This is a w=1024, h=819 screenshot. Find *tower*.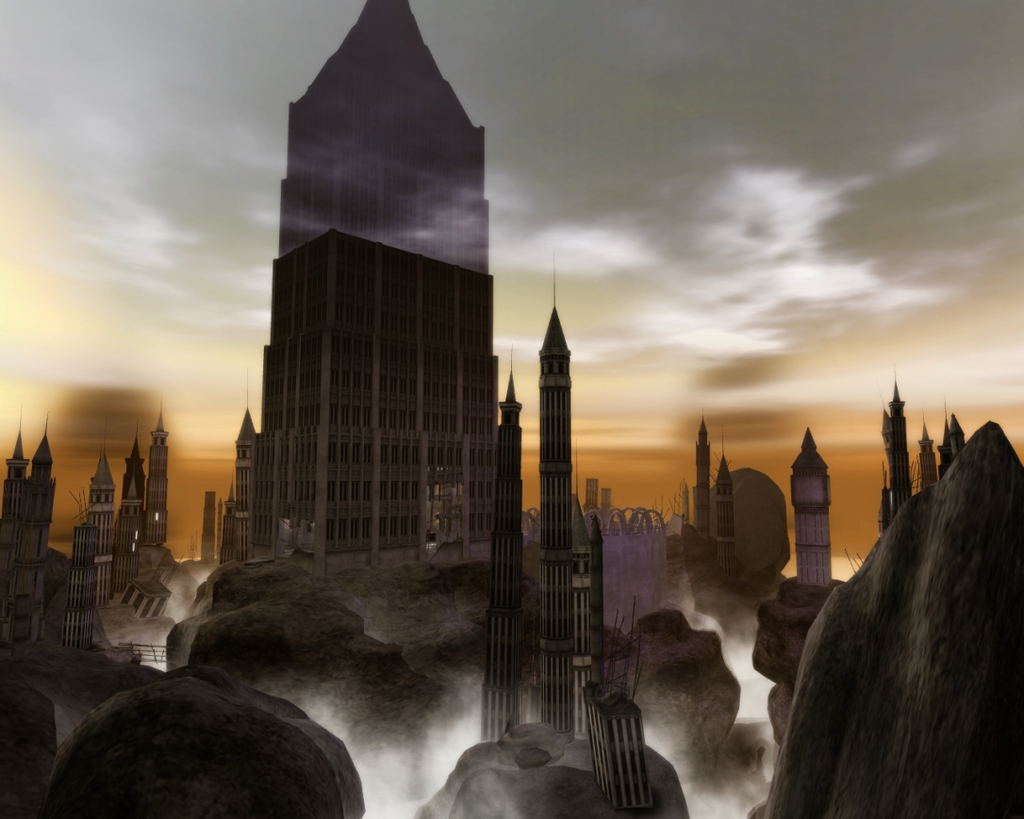
Bounding box: bbox=(711, 454, 735, 549).
